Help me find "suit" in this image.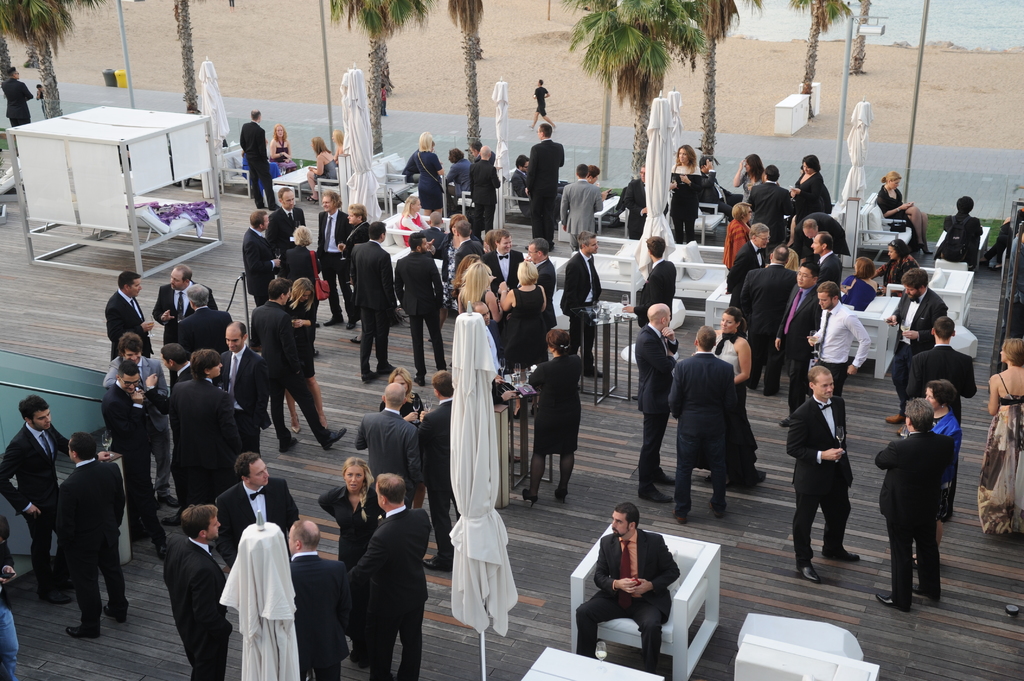
Found it: 724/238/771/307.
